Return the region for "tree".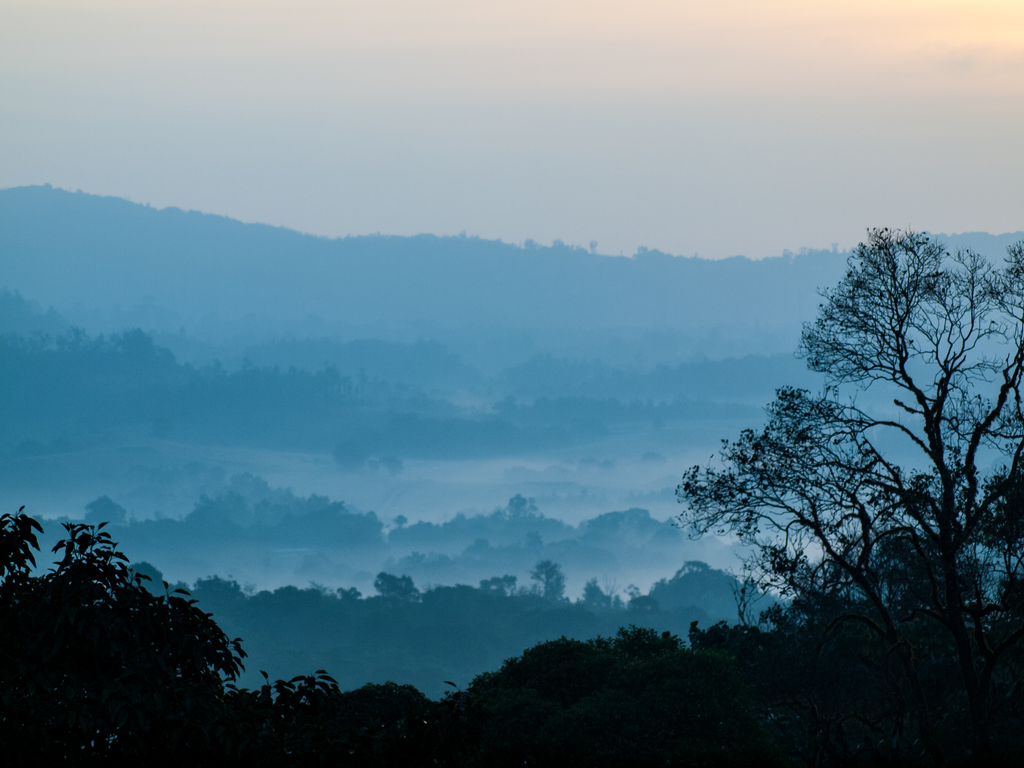
rect(702, 195, 1009, 726).
